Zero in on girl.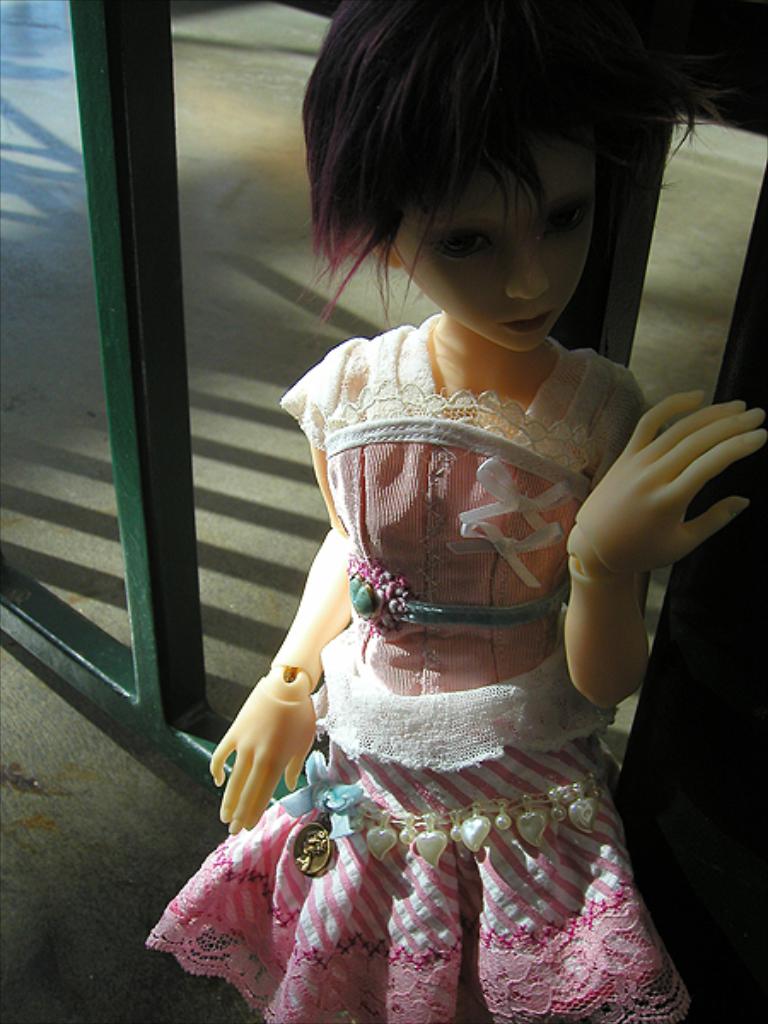
Zeroed in: detection(147, 0, 766, 1022).
